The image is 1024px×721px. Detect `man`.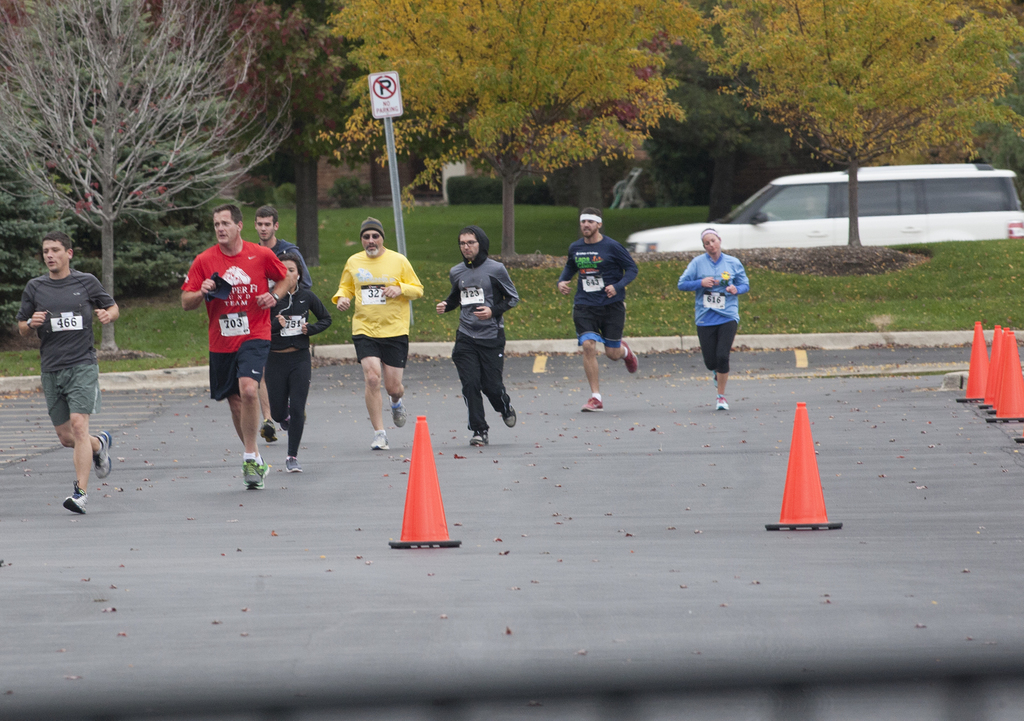
Detection: {"x1": 250, "y1": 208, "x2": 314, "y2": 441}.
